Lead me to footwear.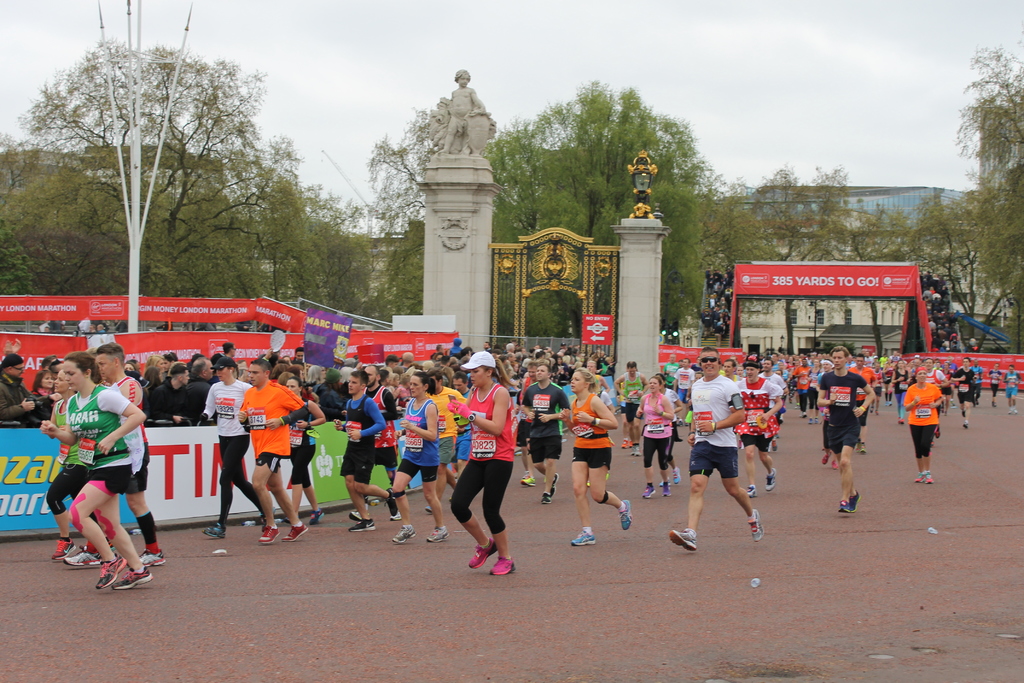
Lead to [x1=202, y1=519, x2=227, y2=539].
